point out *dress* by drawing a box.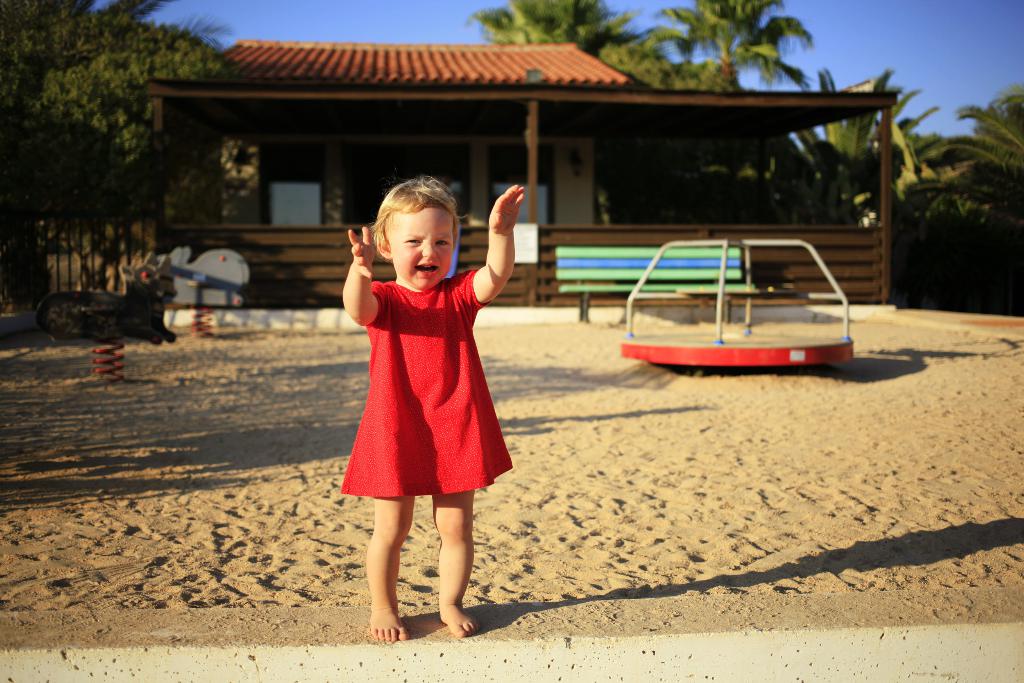
339 265 513 497.
